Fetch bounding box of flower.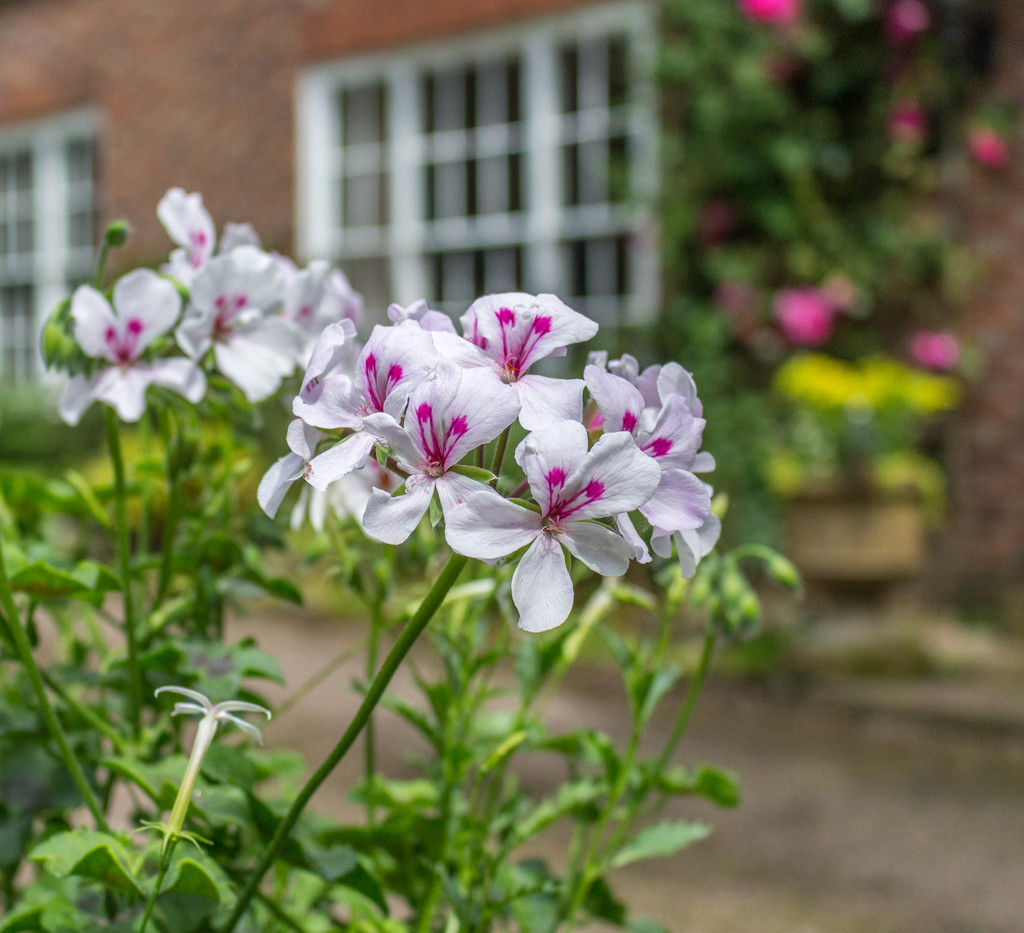
Bbox: {"x1": 289, "y1": 256, "x2": 365, "y2": 375}.
